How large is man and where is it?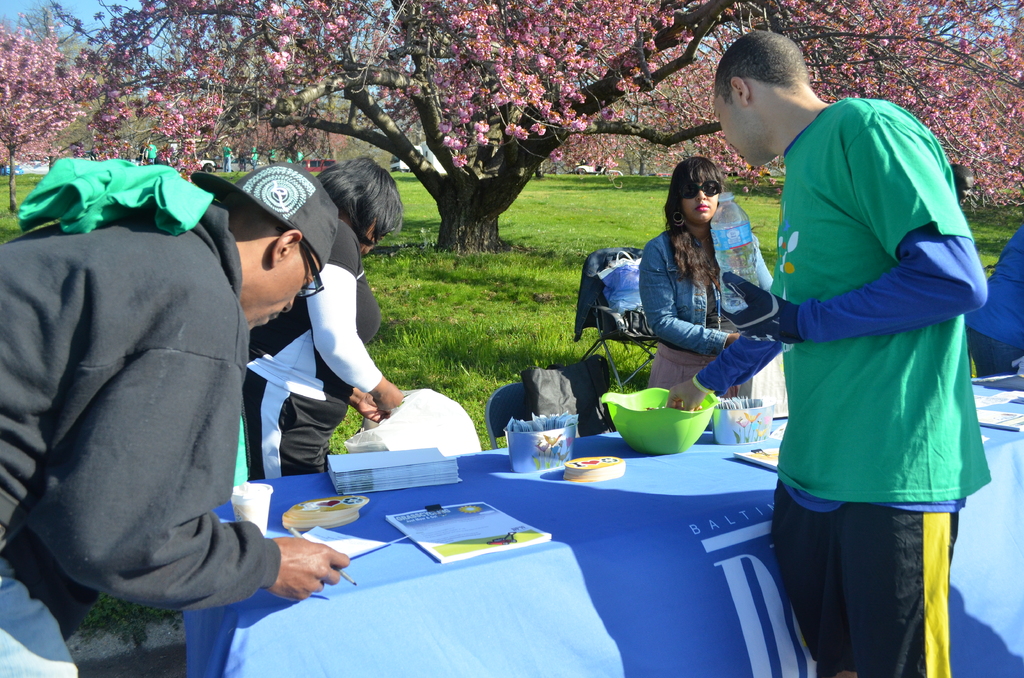
Bounding box: x1=723 y1=35 x2=995 y2=677.
